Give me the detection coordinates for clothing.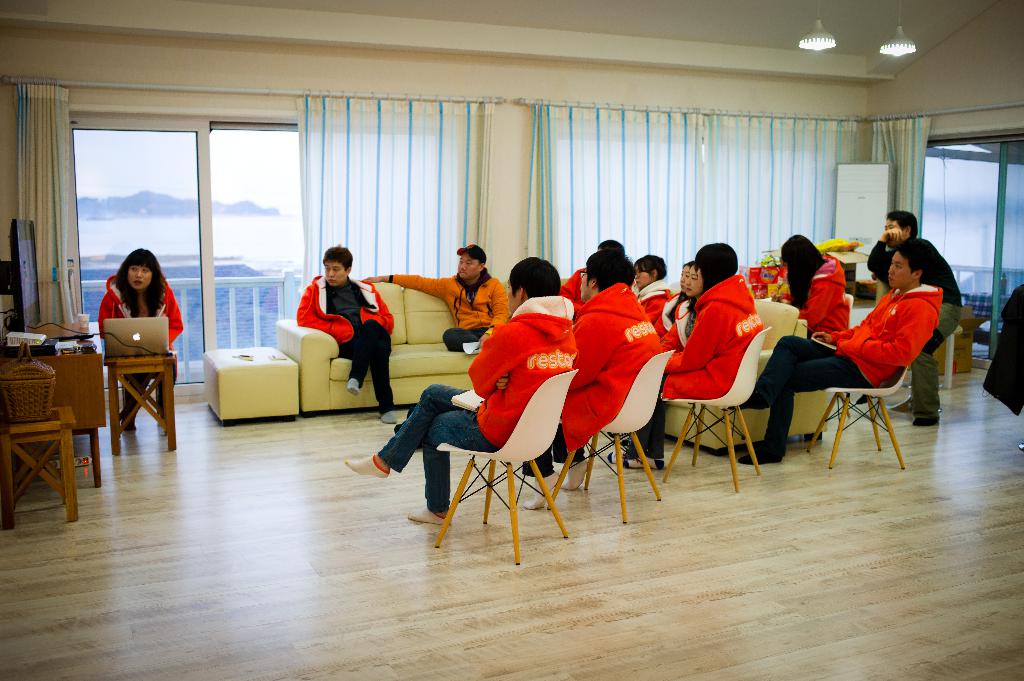
(668, 287, 687, 342).
